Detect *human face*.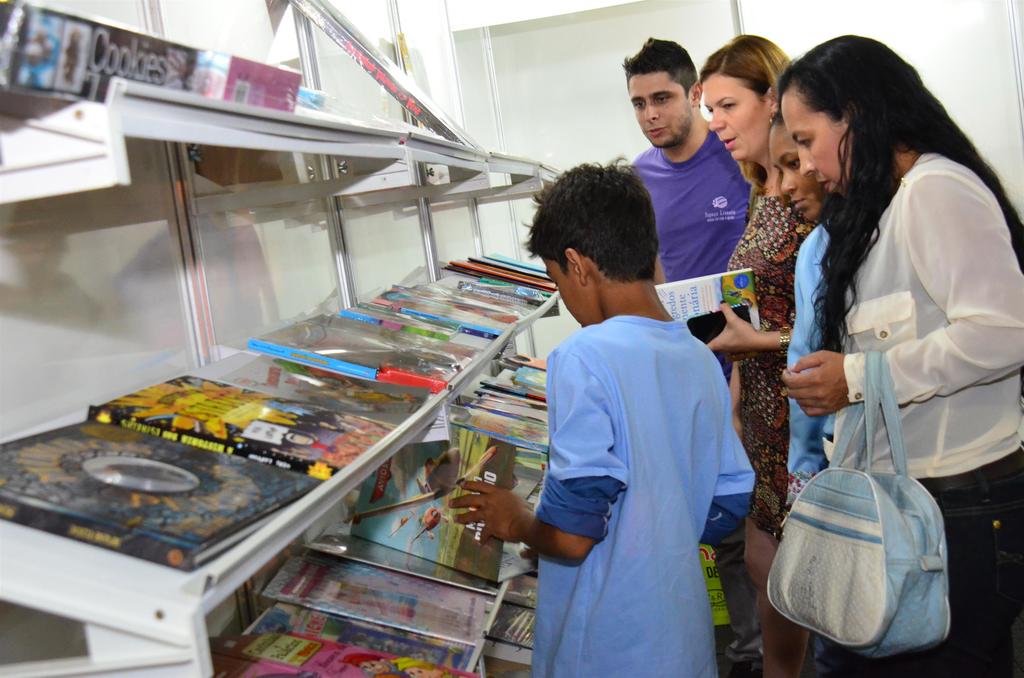
Detected at crop(547, 243, 588, 322).
